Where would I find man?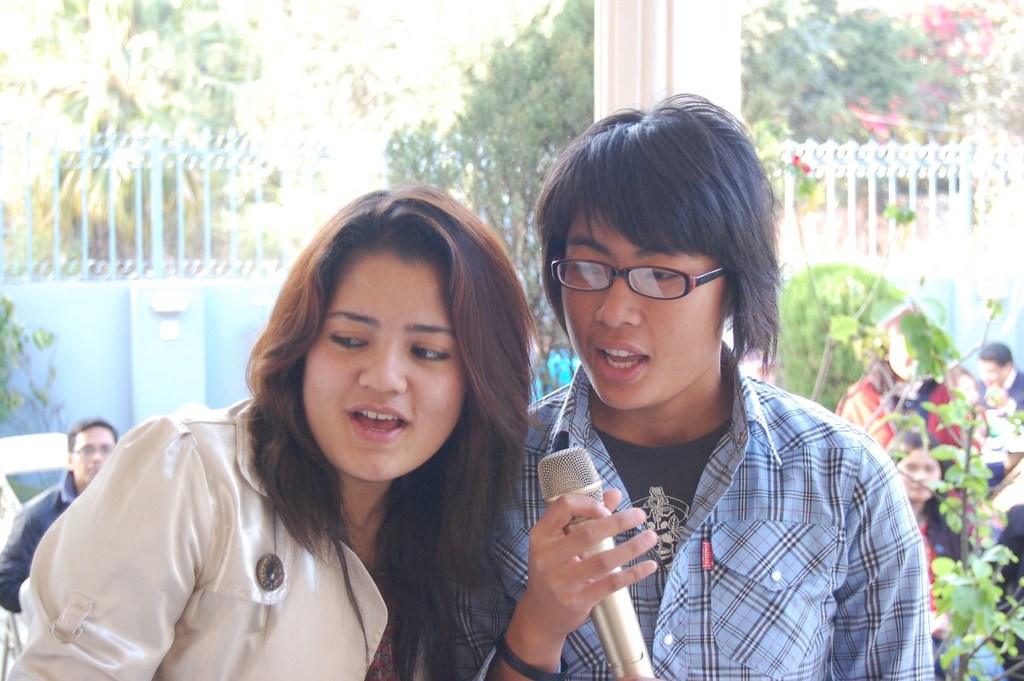
At <bbox>0, 418, 128, 613</bbox>.
